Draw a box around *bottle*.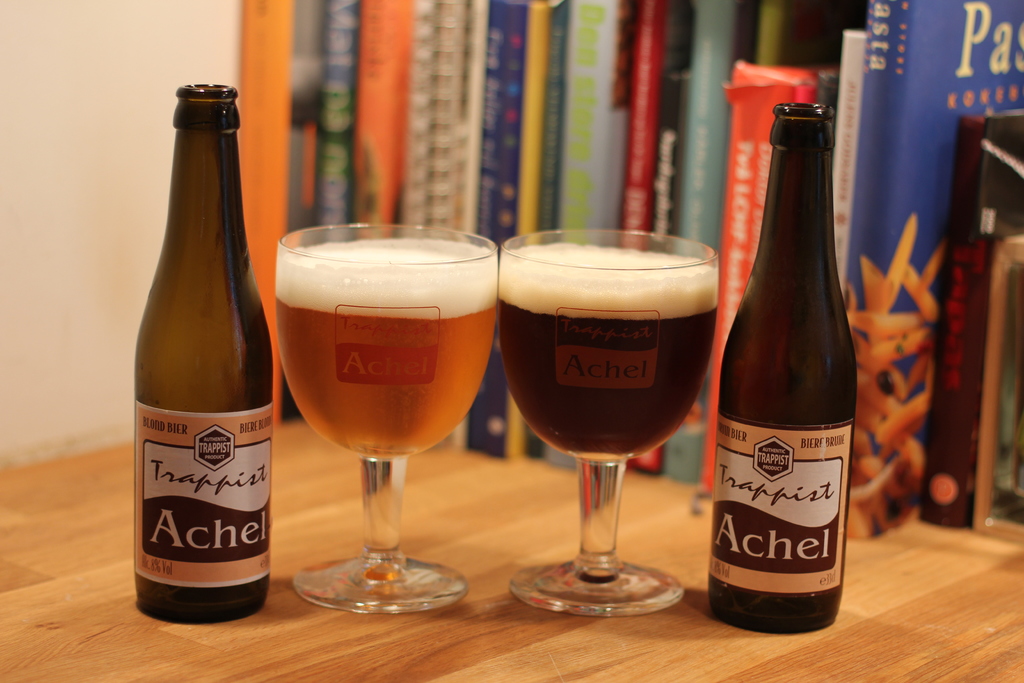
x1=125 y1=85 x2=288 y2=629.
